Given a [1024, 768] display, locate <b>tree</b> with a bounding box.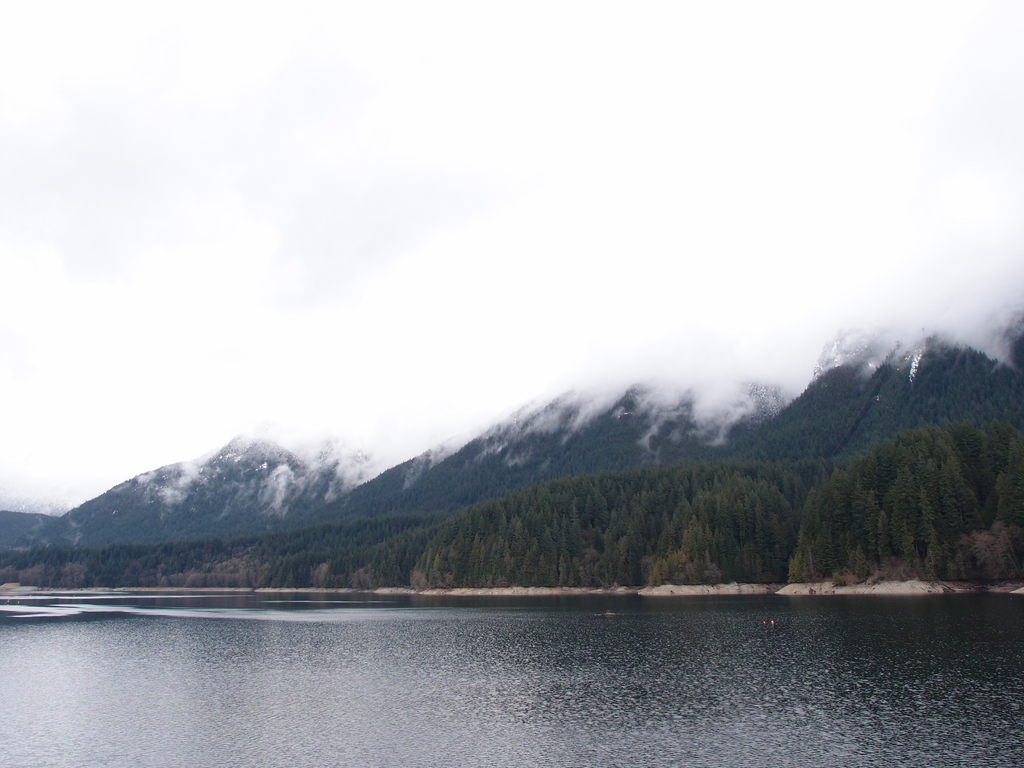
Located: box(851, 544, 868, 584).
